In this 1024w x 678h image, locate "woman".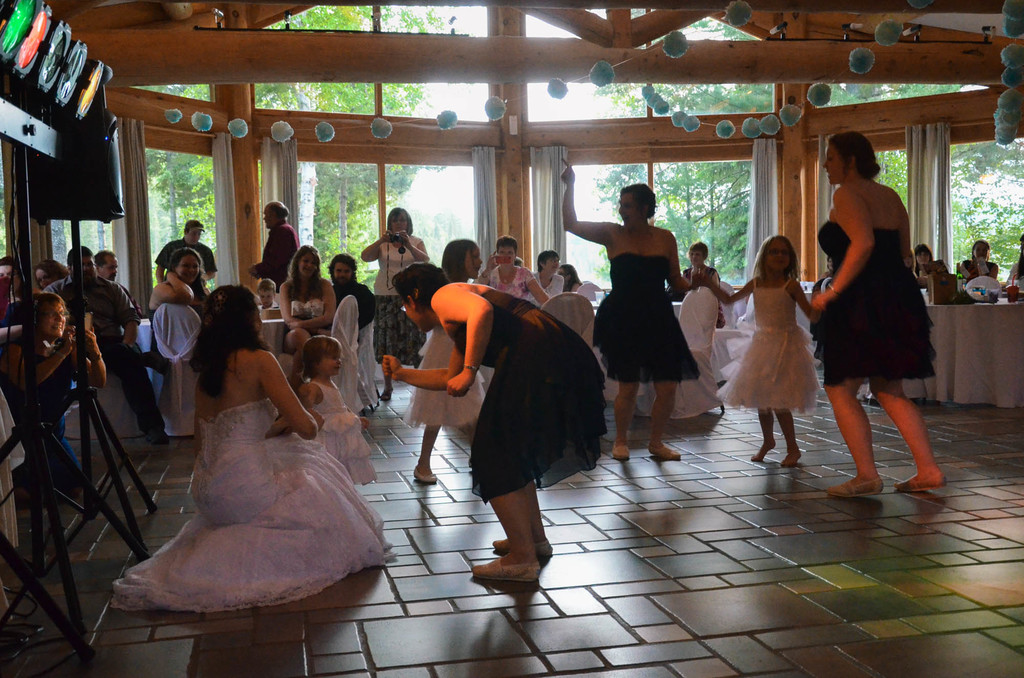
Bounding box: 382 260 611 583.
